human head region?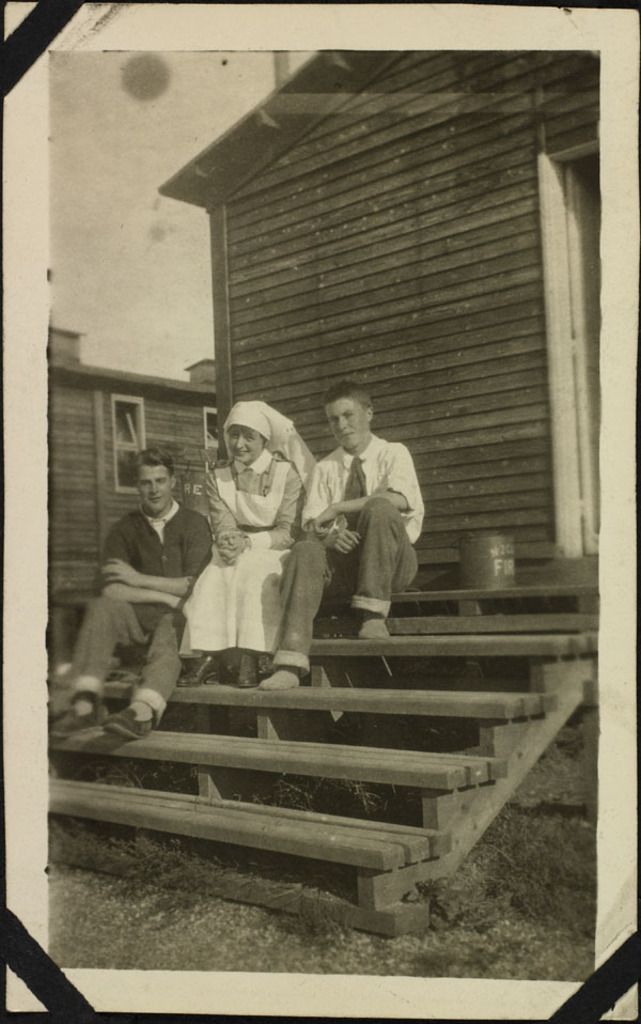
select_region(131, 451, 181, 514)
